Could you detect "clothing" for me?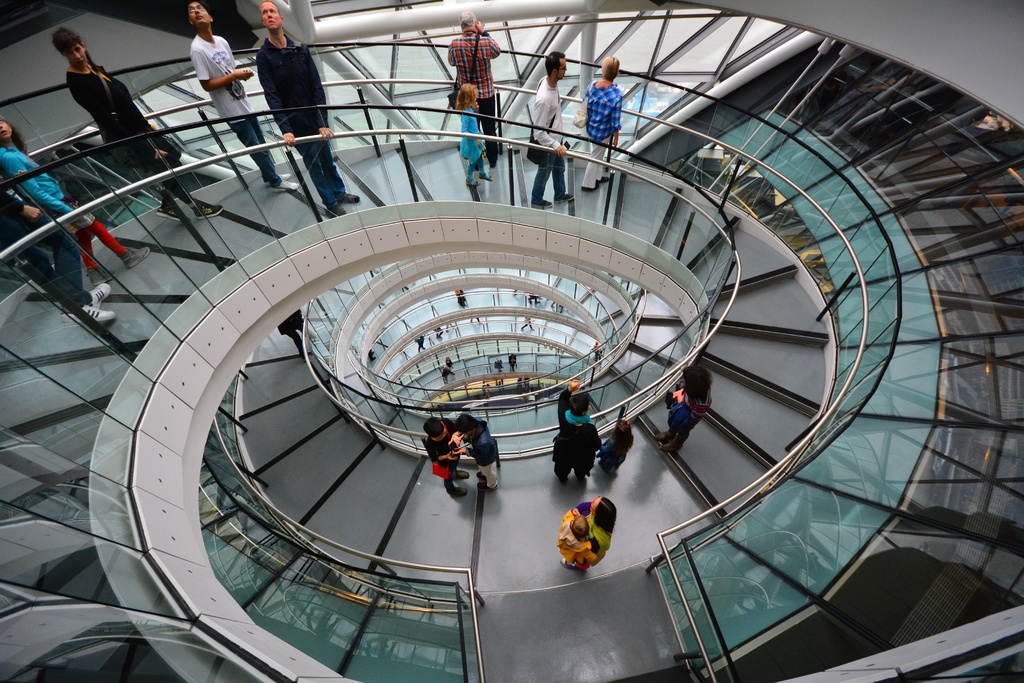
Detection result: crop(61, 58, 181, 205).
